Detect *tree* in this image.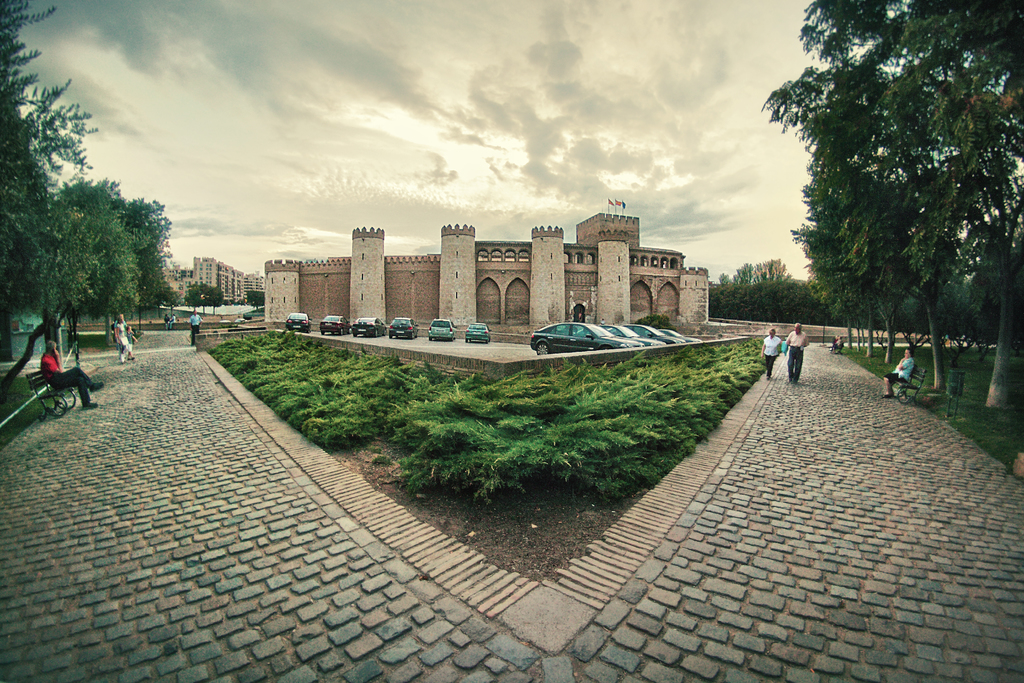
Detection: [25,192,108,345].
